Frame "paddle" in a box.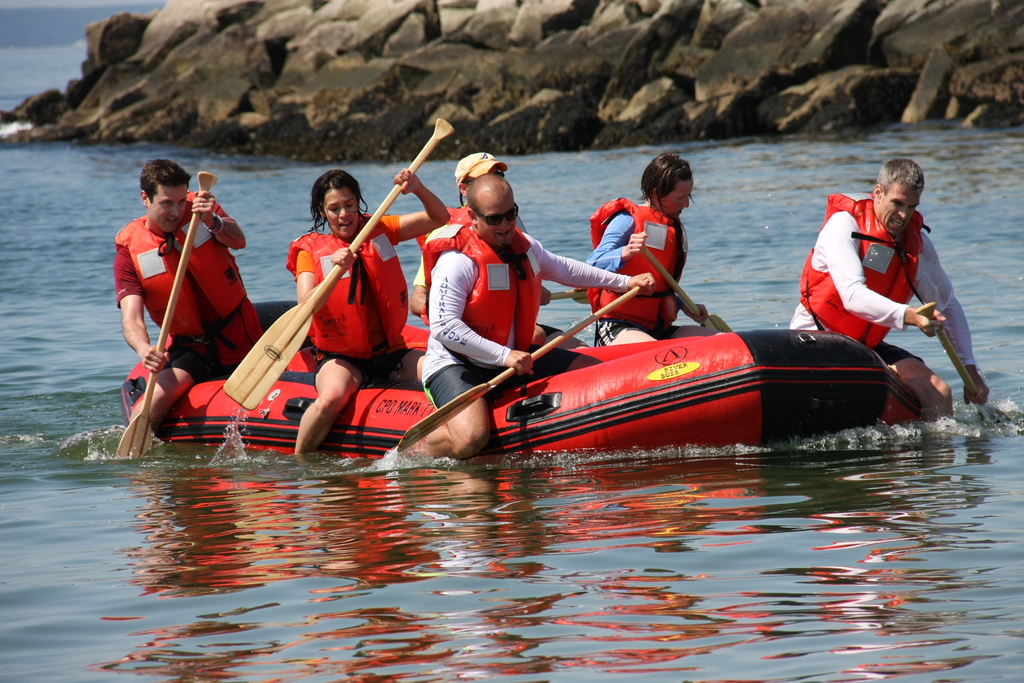
select_region(875, 211, 1004, 409).
